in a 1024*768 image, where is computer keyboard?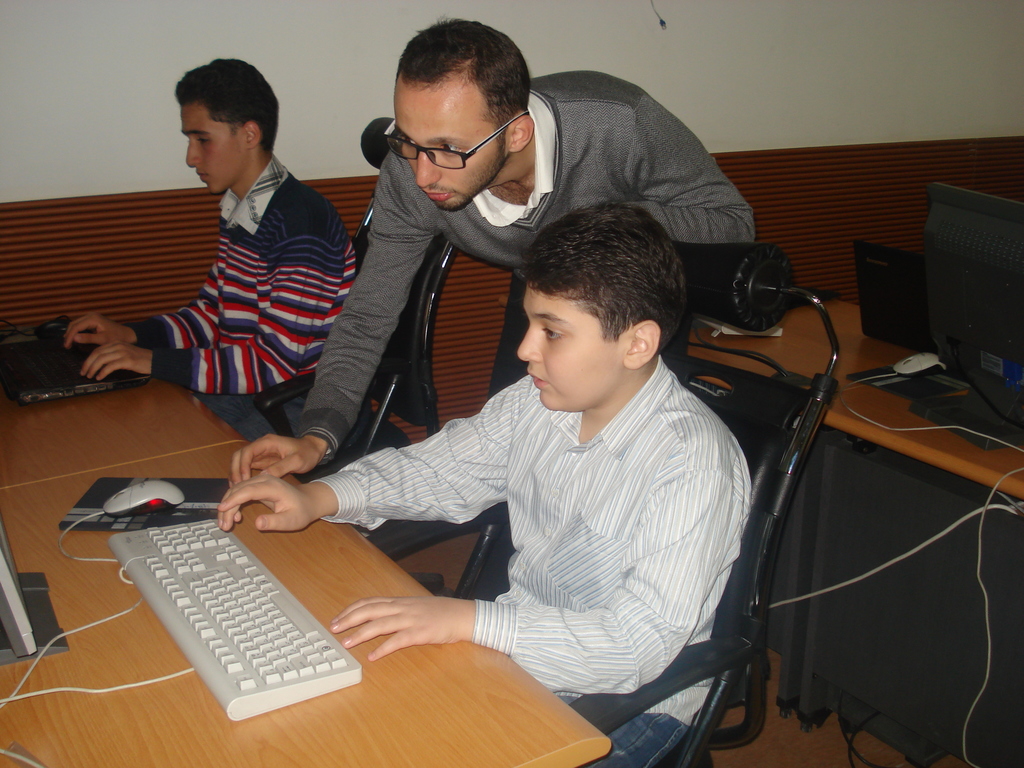
l=1, t=518, r=360, b=722.
